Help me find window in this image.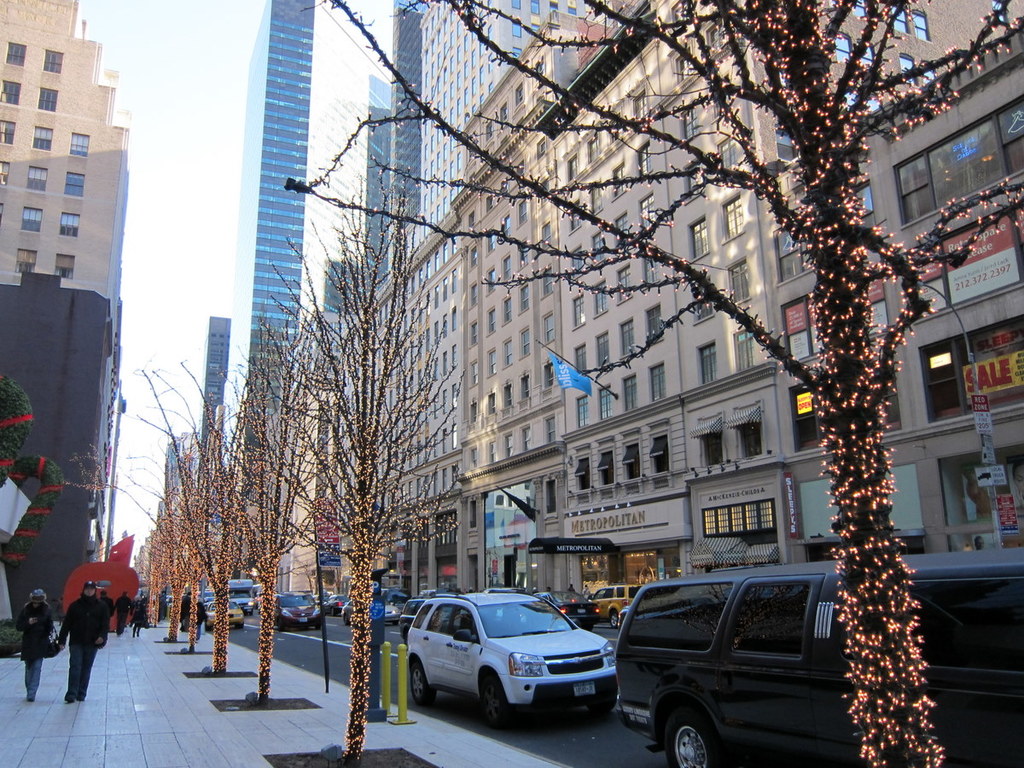
Found it: BBox(921, 313, 1023, 424).
